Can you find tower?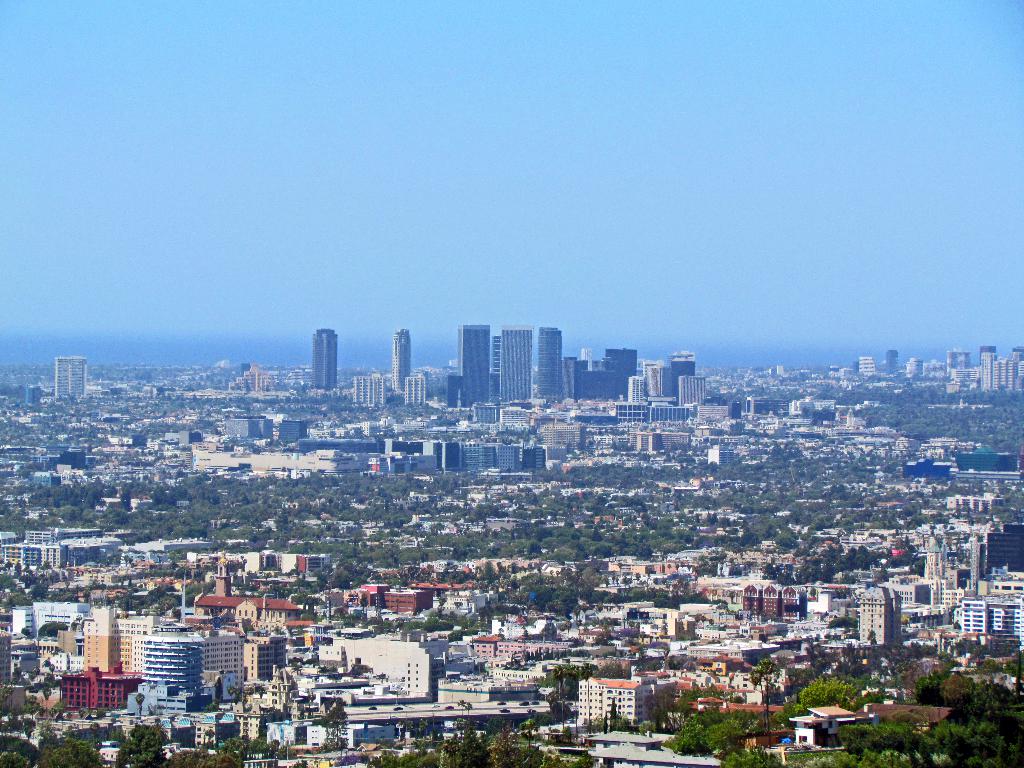
Yes, bounding box: (x1=522, y1=441, x2=546, y2=474).
